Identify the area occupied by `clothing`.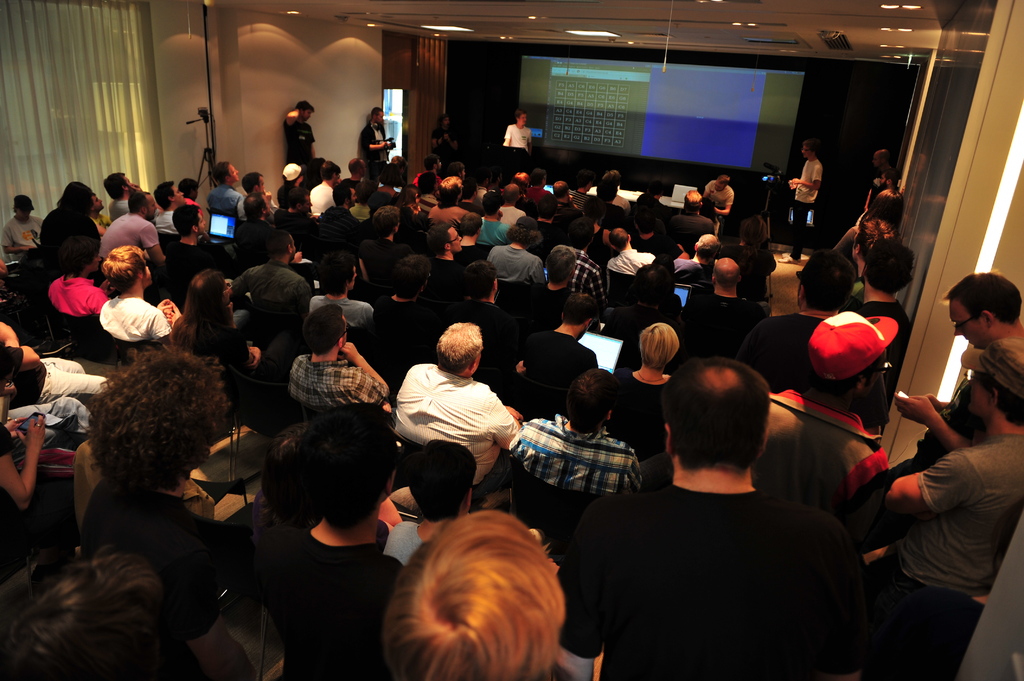
Area: 148 236 239 305.
